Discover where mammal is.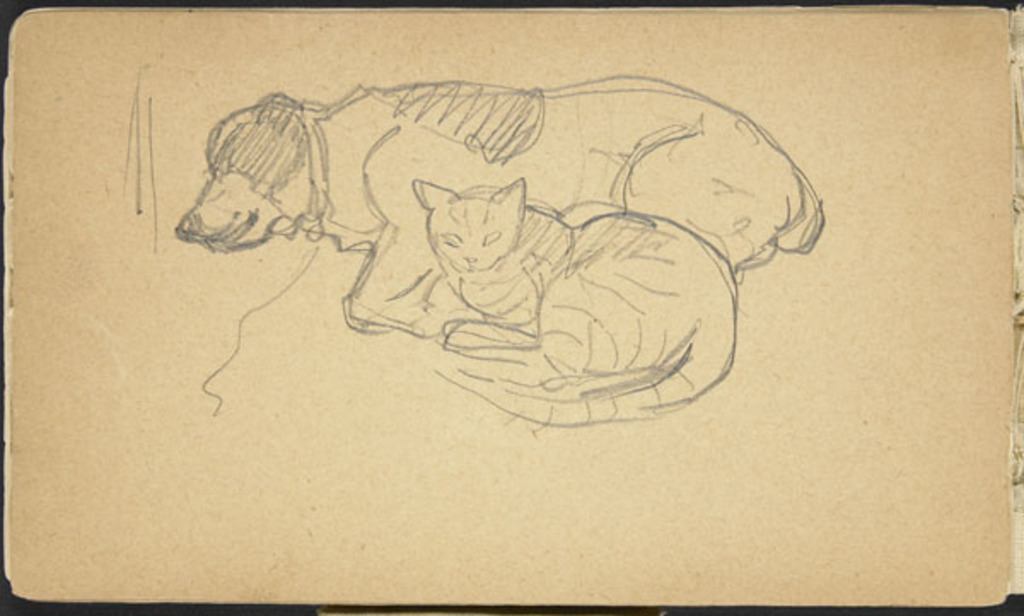
Discovered at <region>176, 72, 824, 345</region>.
